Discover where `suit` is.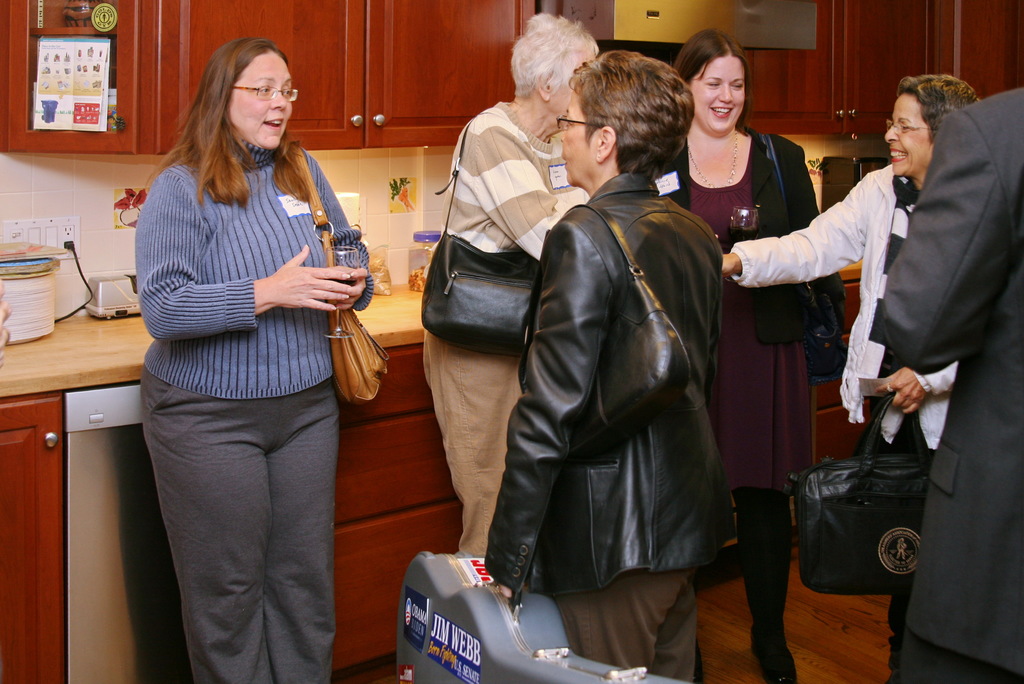
Discovered at x1=777, y1=62, x2=1003, y2=626.
